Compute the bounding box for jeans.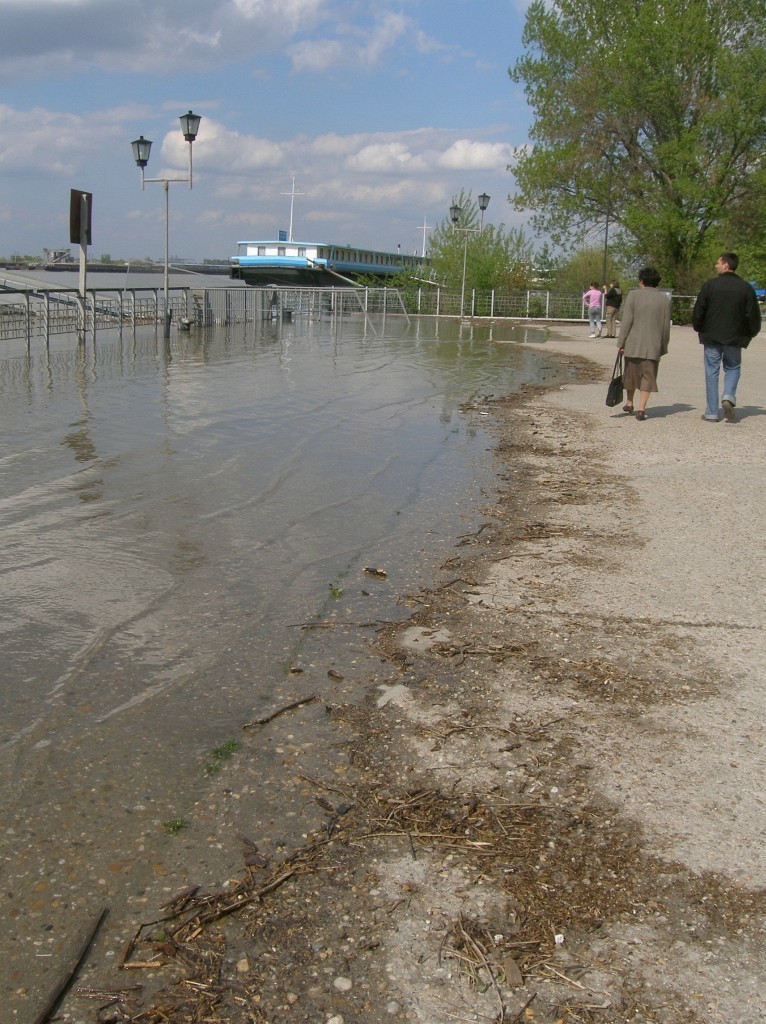
(left=700, top=347, right=741, bottom=418).
